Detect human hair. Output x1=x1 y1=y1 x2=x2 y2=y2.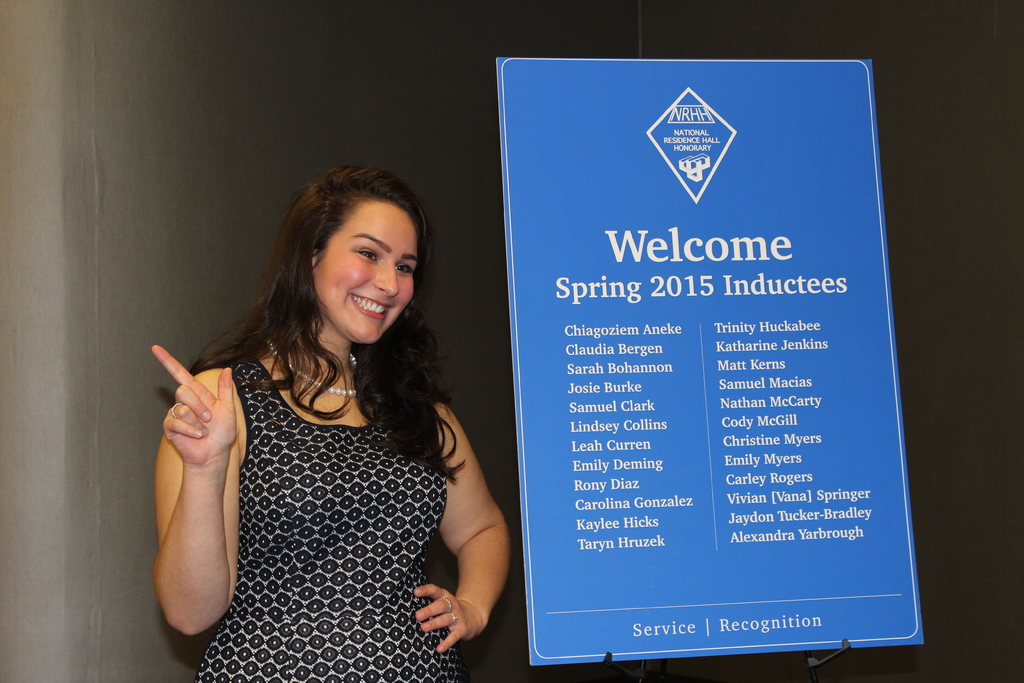
x1=215 y1=179 x2=435 y2=468.
